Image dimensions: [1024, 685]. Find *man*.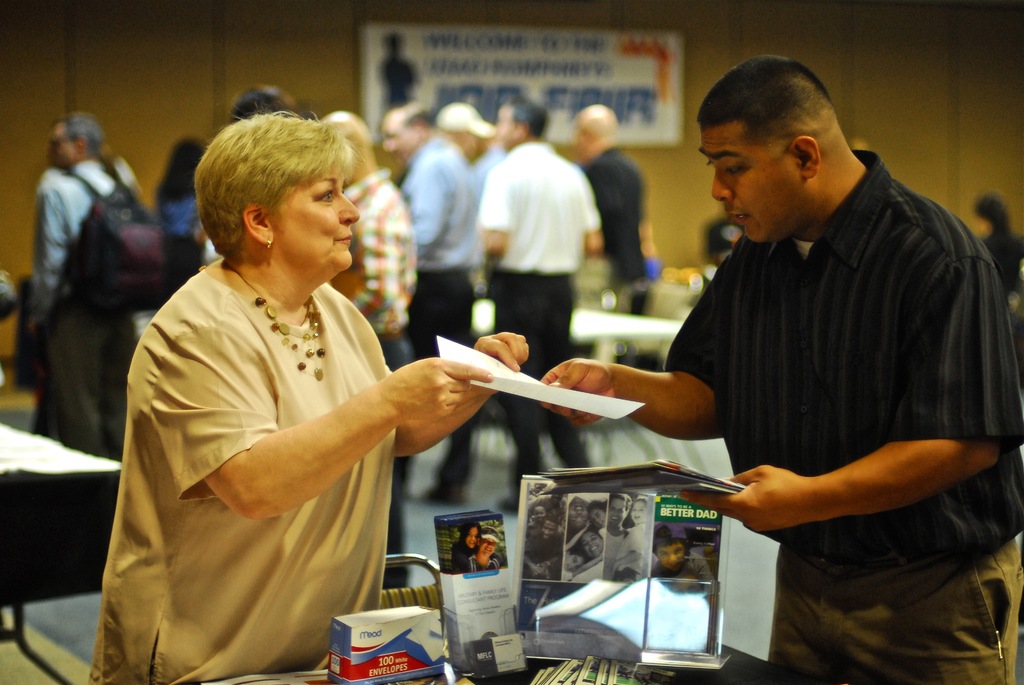
select_region(521, 516, 562, 581).
